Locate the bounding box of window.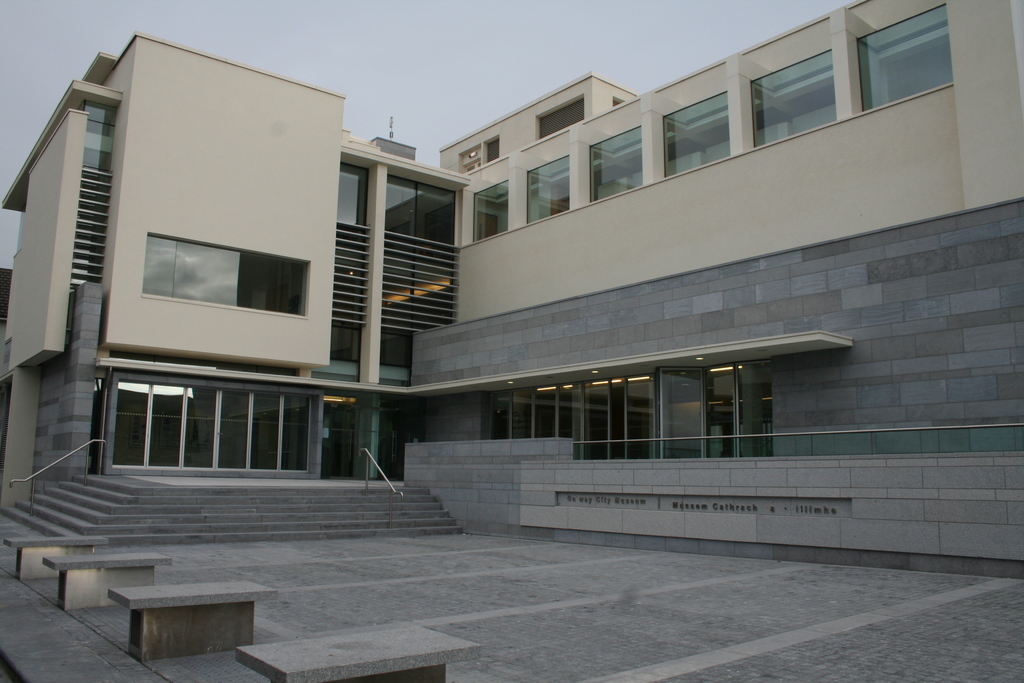
Bounding box: locate(337, 158, 367, 226).
